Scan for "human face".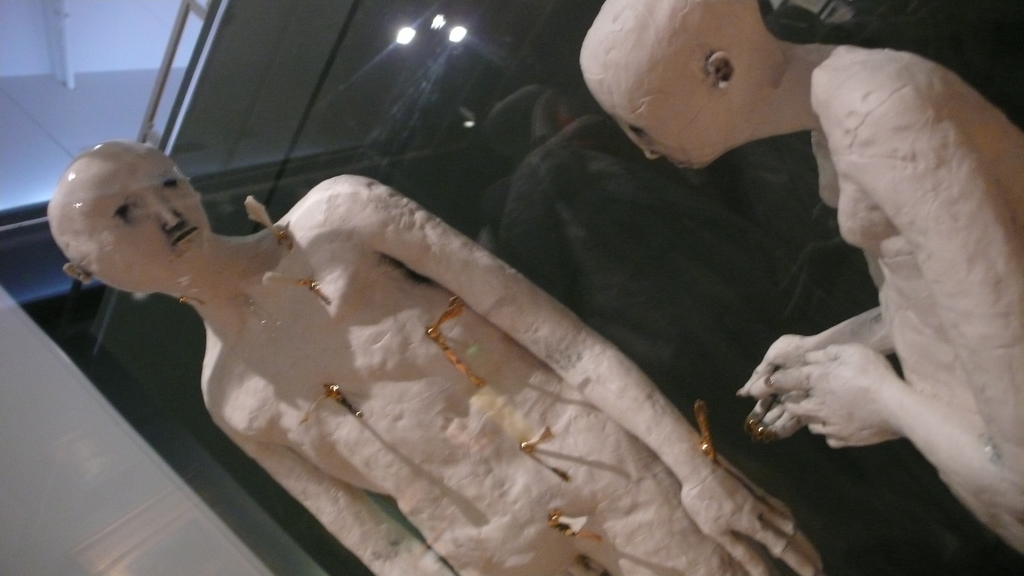
Scan result: (left=593, top=84, right=720, bottom=170).
